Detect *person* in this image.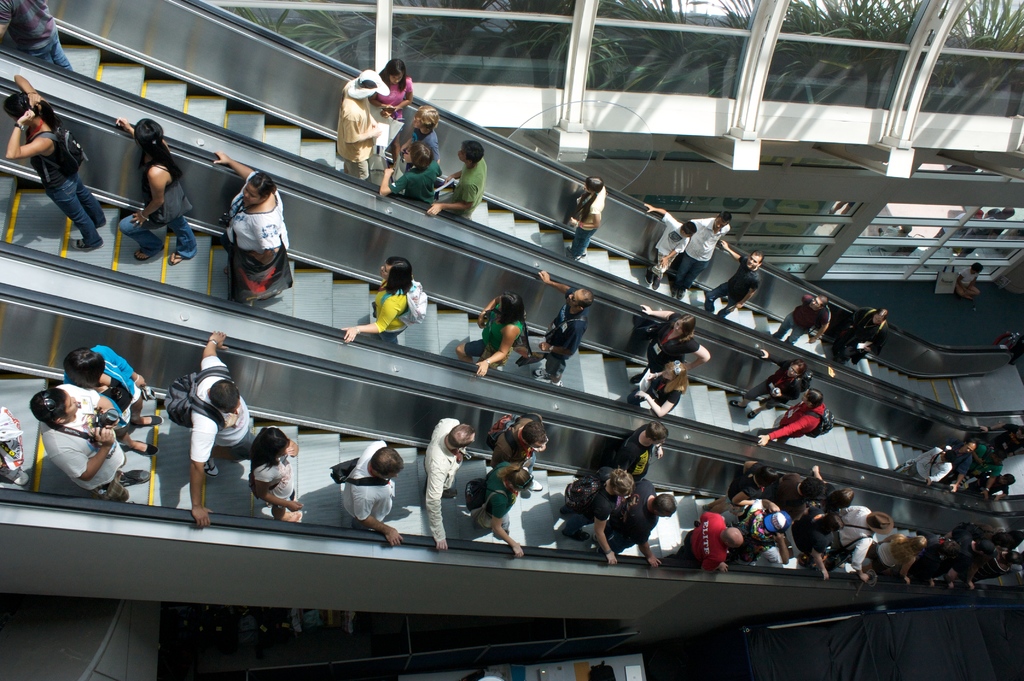
Detection: {"left": 774, "top": 290, "right": 825, "bottom": 344}.
